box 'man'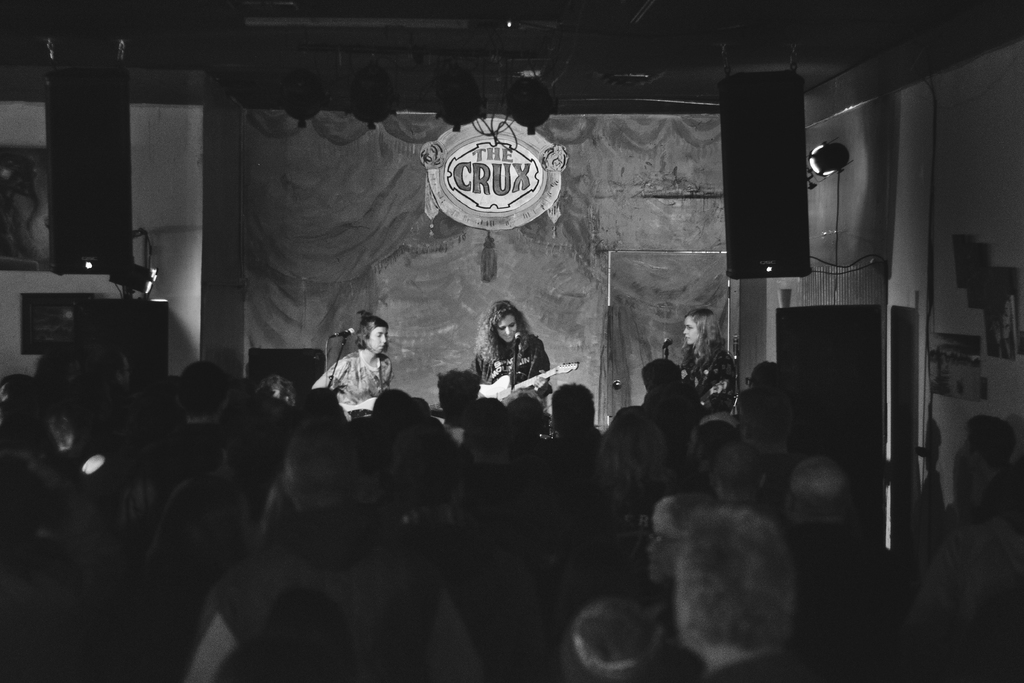
x1=674, y1=508, x2=853, y2=682
